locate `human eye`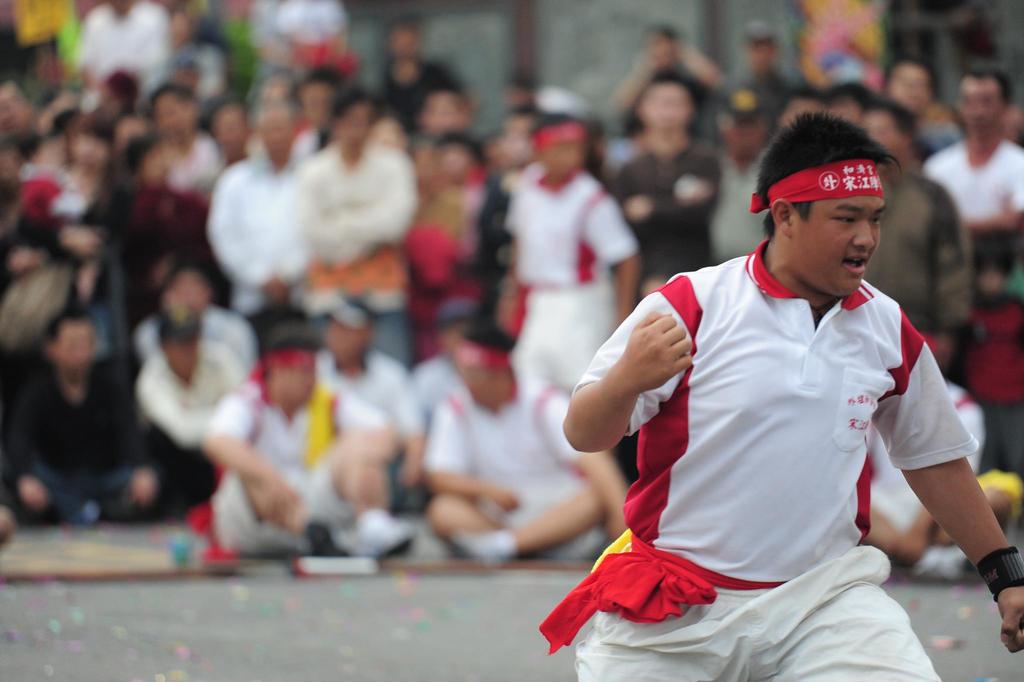
x1=835, y1=214, x2=857, y2=228
